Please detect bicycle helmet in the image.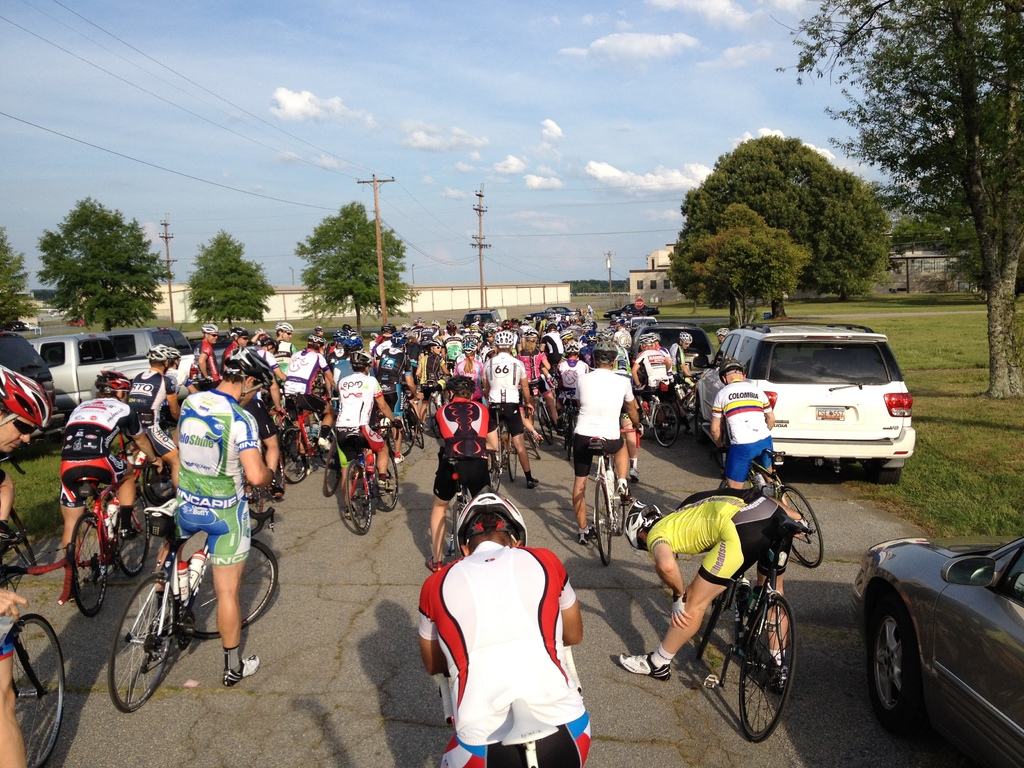
204/324/216/339.
